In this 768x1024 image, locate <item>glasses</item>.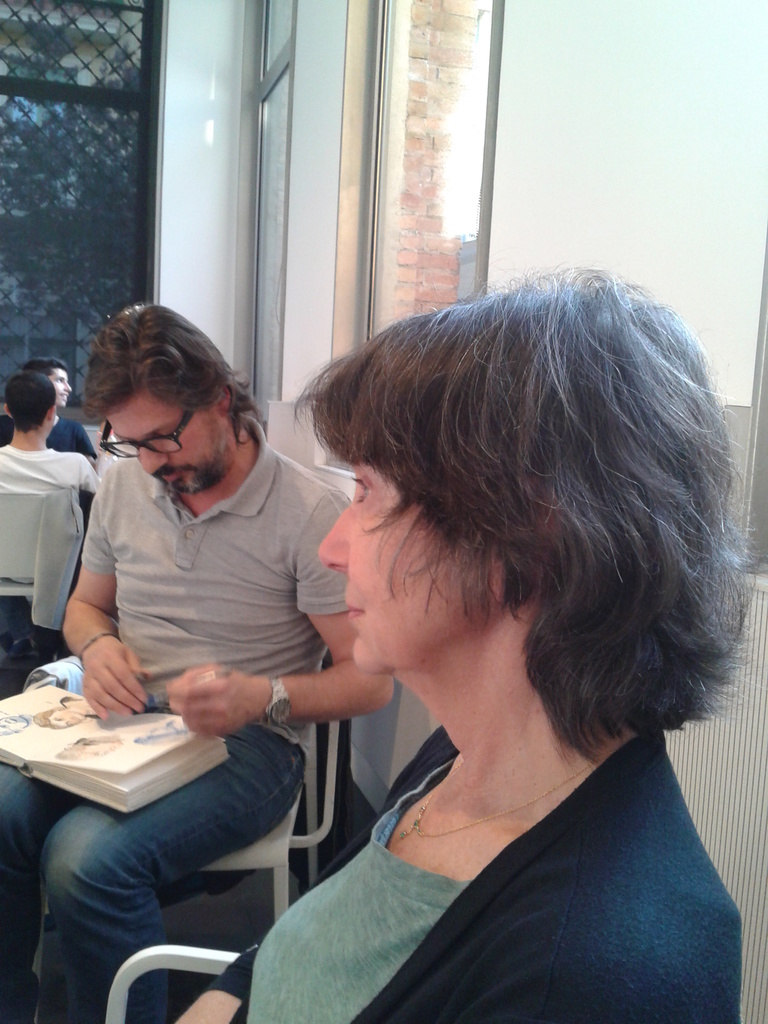
Bounding box: [left=73, top=406, right=210, bottom=458].
